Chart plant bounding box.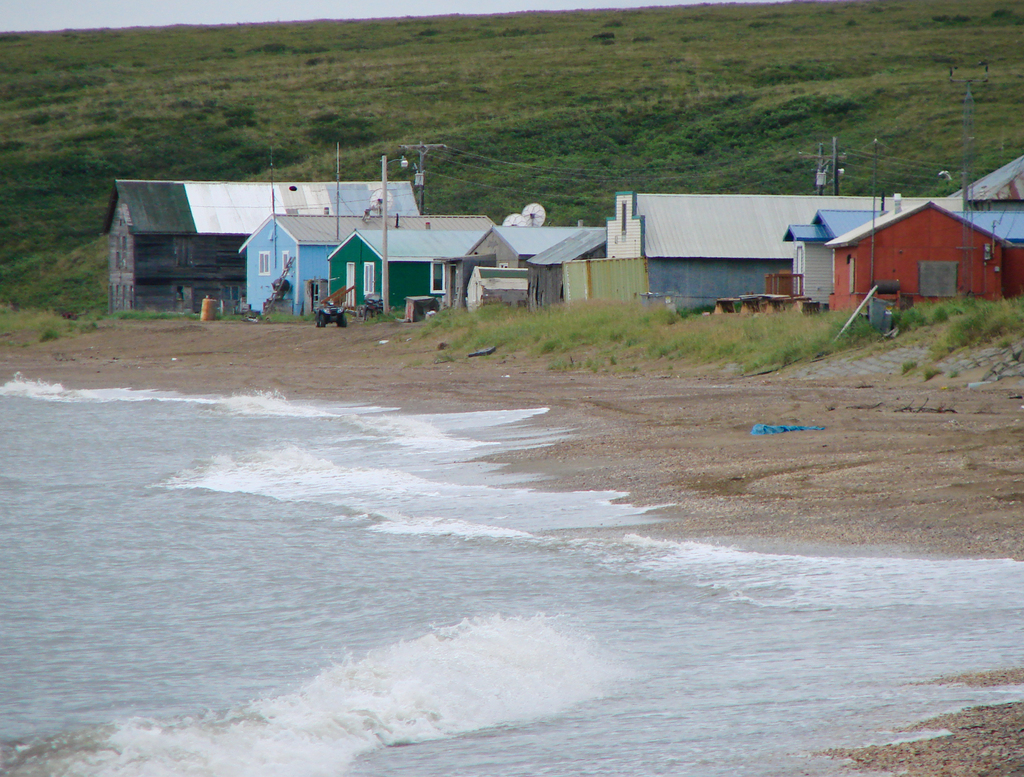
Charted: box(662, 362, 675, 368).
